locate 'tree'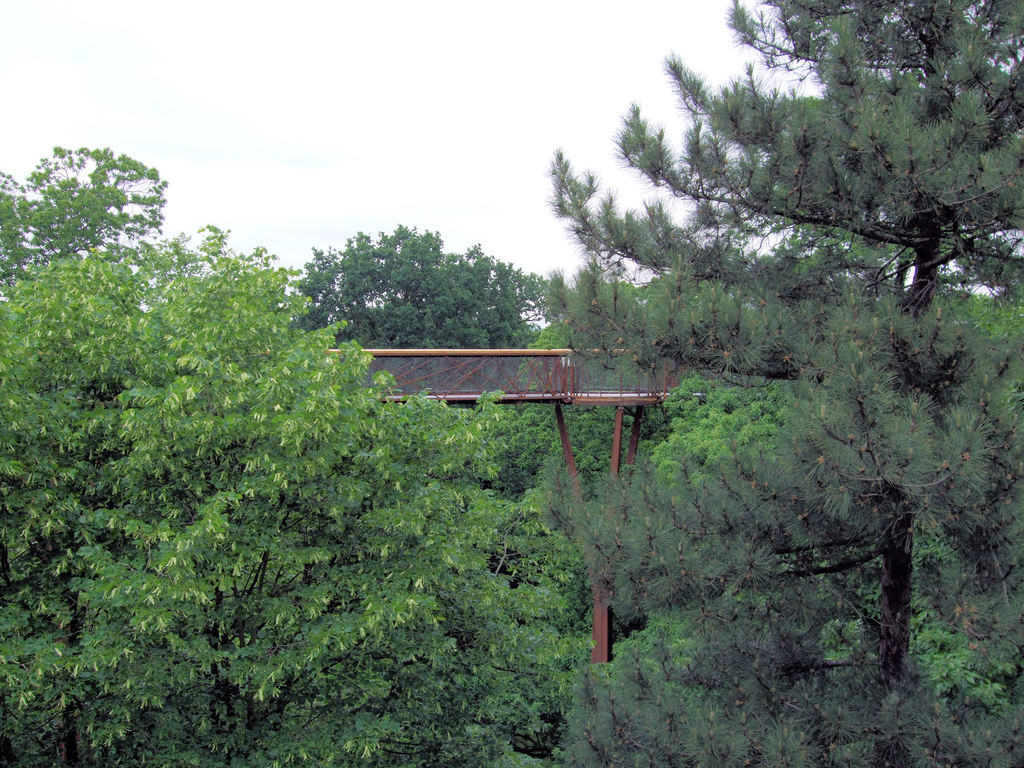
0:147:169:296
